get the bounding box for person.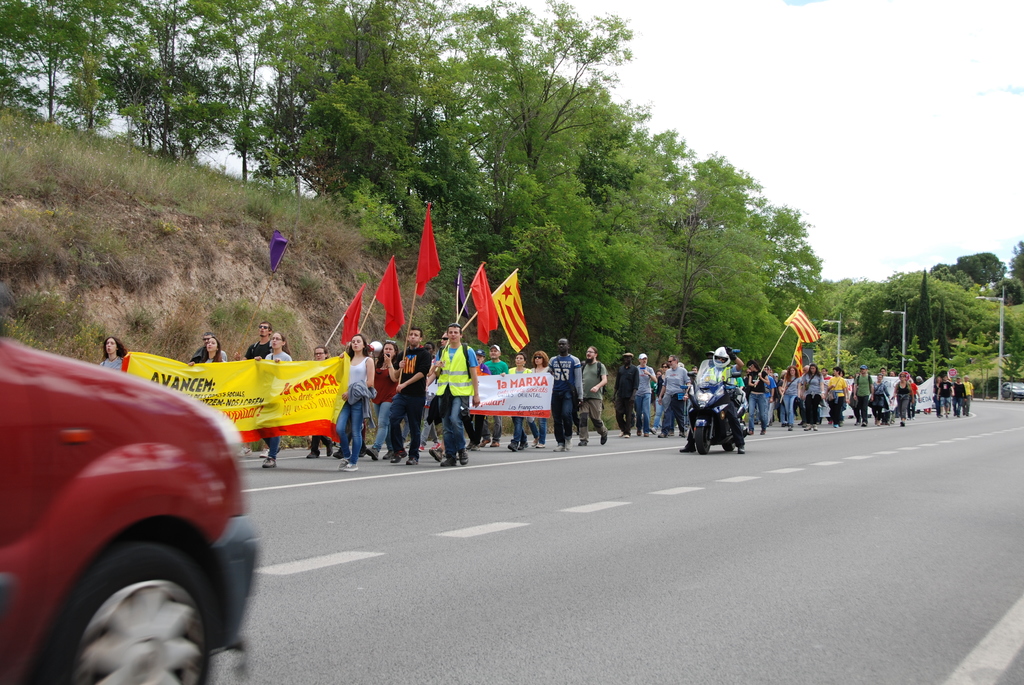
x1=955, y1=377, x2=971, y2=417.
